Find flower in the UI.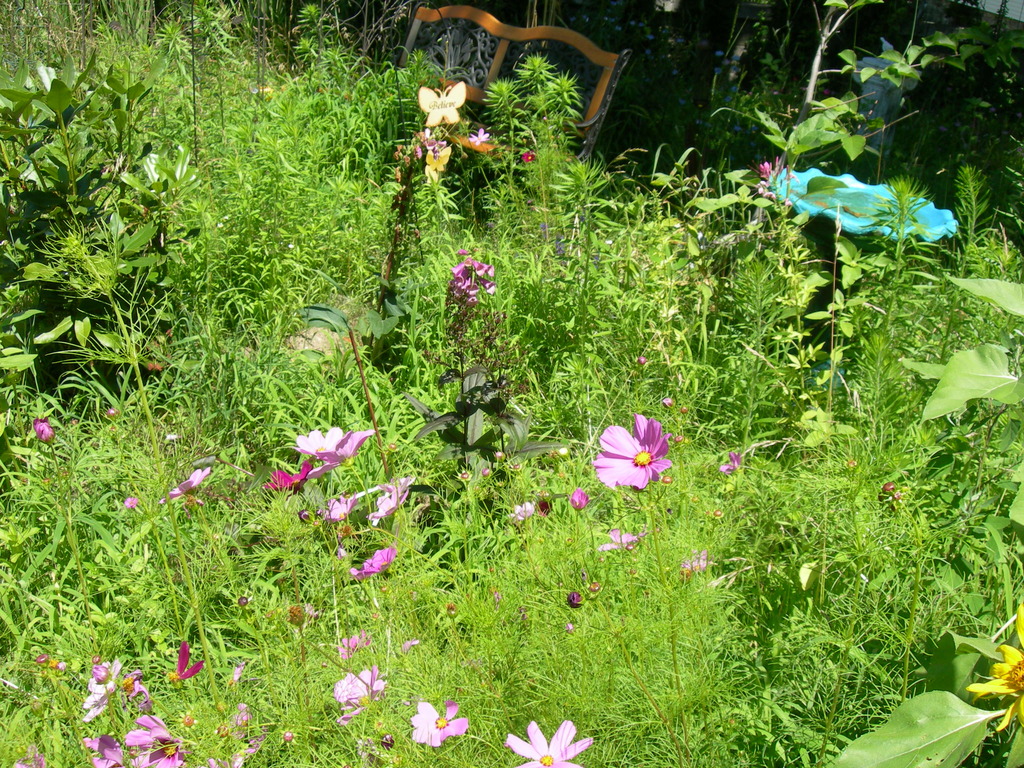
UI element at (left=269, top=461, right=311, bottom=492).
